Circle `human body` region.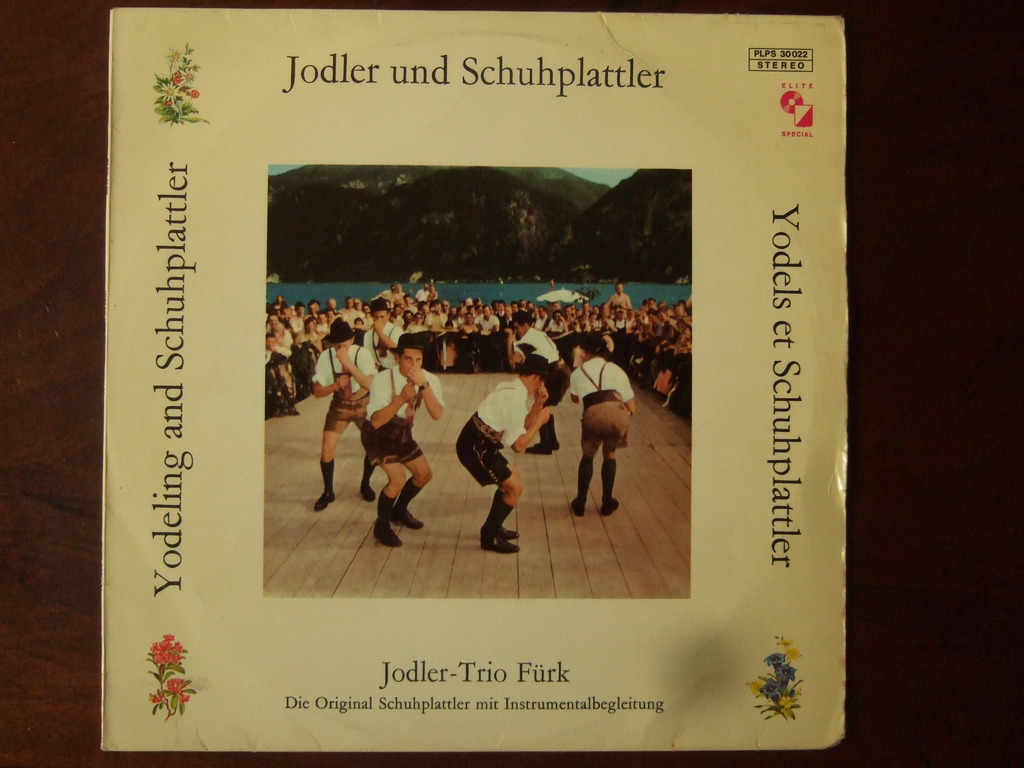
Region: bbox=(360, 319, 401, 364).
